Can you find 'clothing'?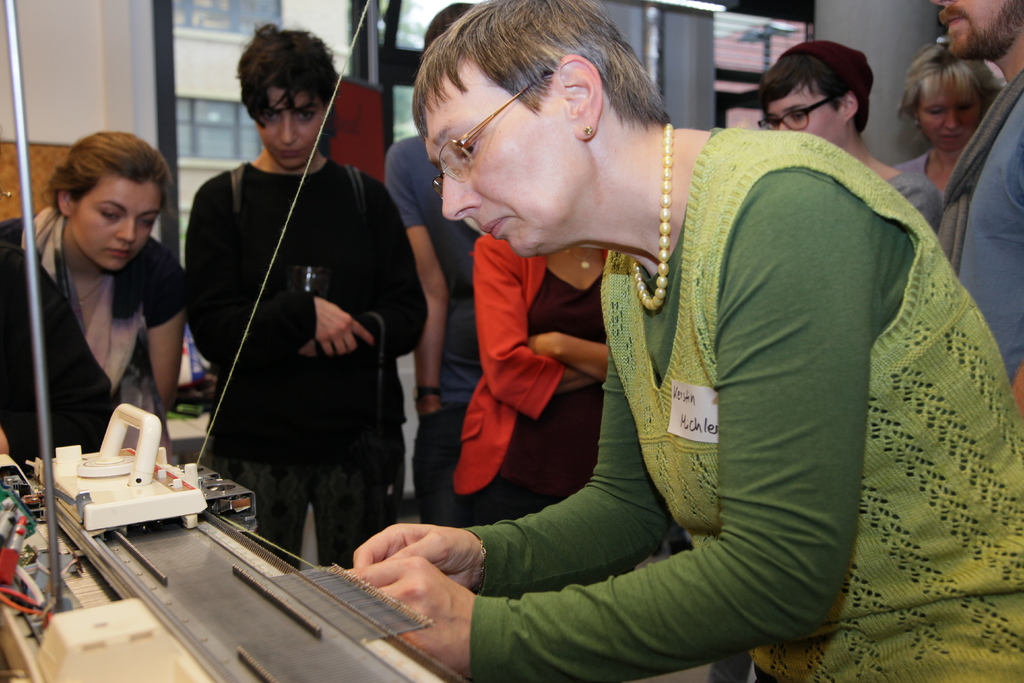
Yes, bounding box: {"left": 460, "top": 128, "right": 1023, "bottom": 682}.
